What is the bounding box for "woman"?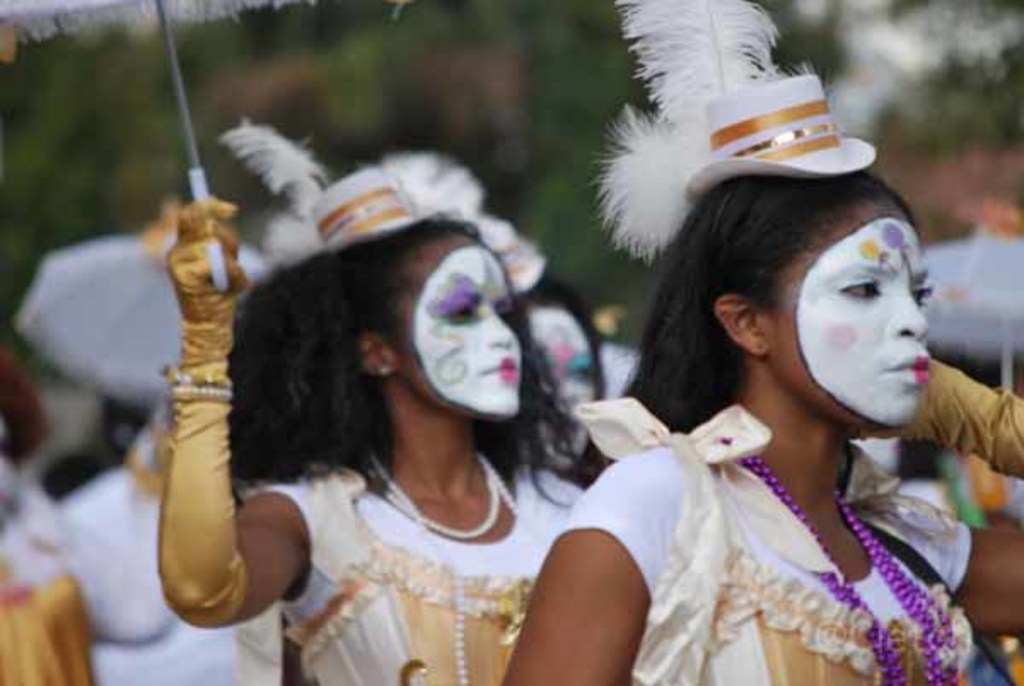
147:150:602:684.
